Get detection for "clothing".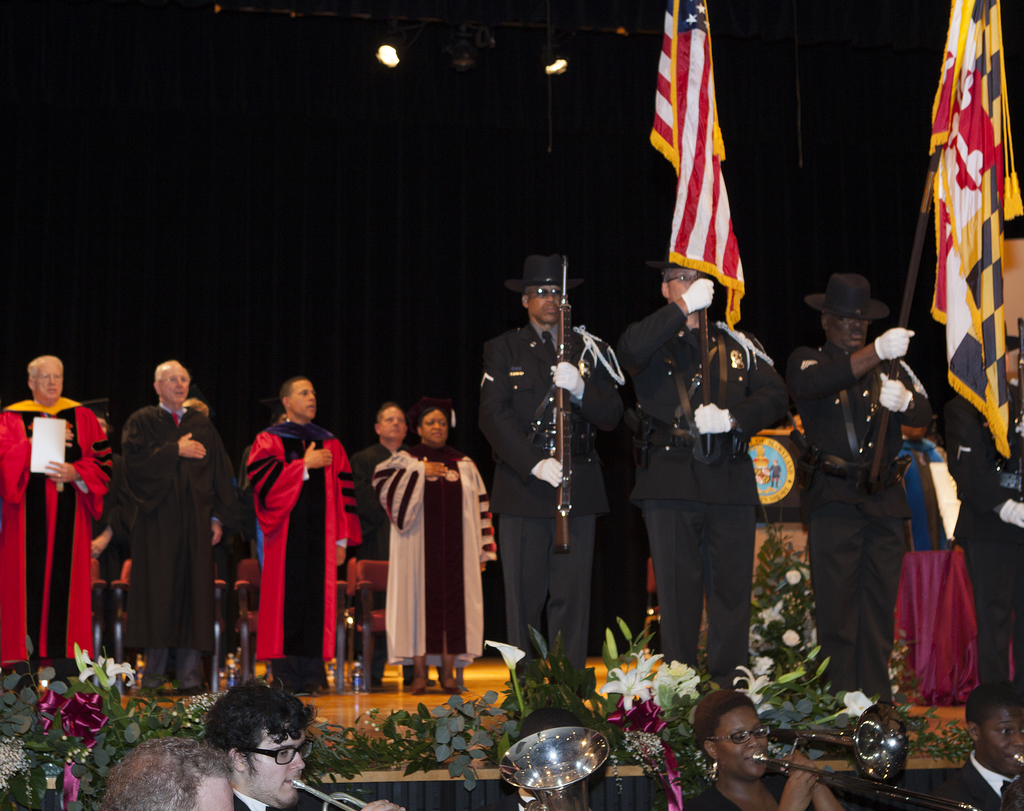
Detection: crop(691, 776, 810, 810).
